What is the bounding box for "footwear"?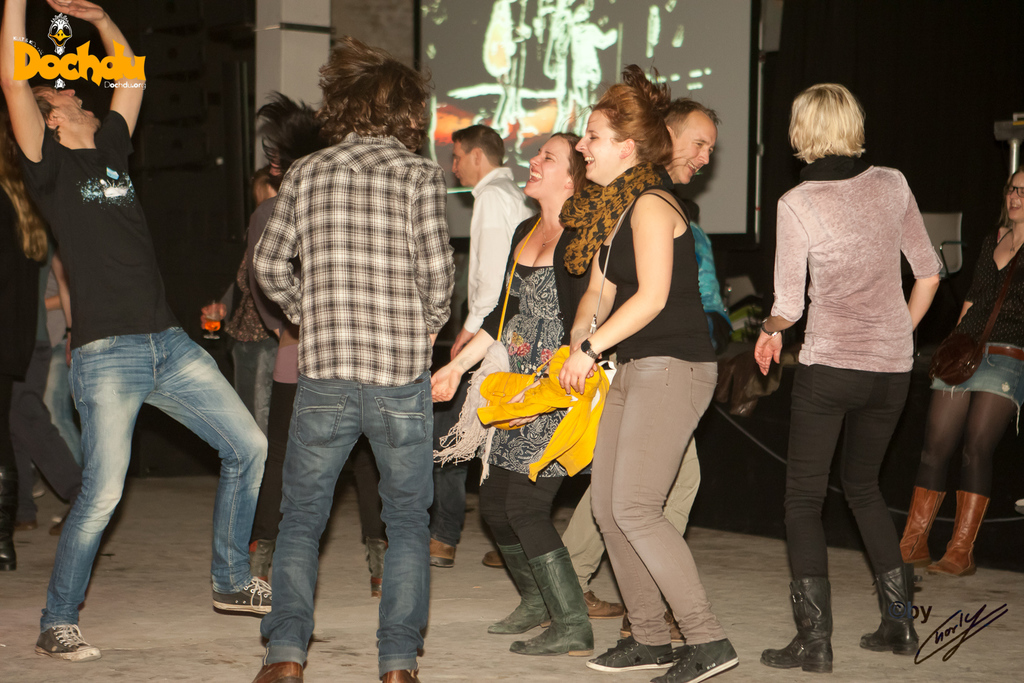
873, 570, 934, 664.
